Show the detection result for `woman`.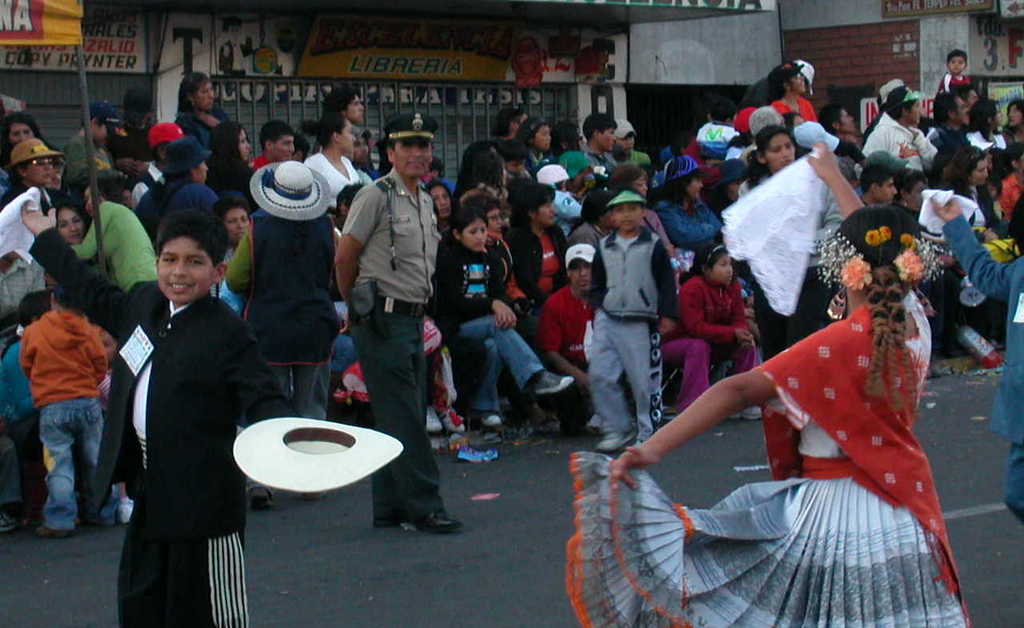
892, 172, 962, 348.
